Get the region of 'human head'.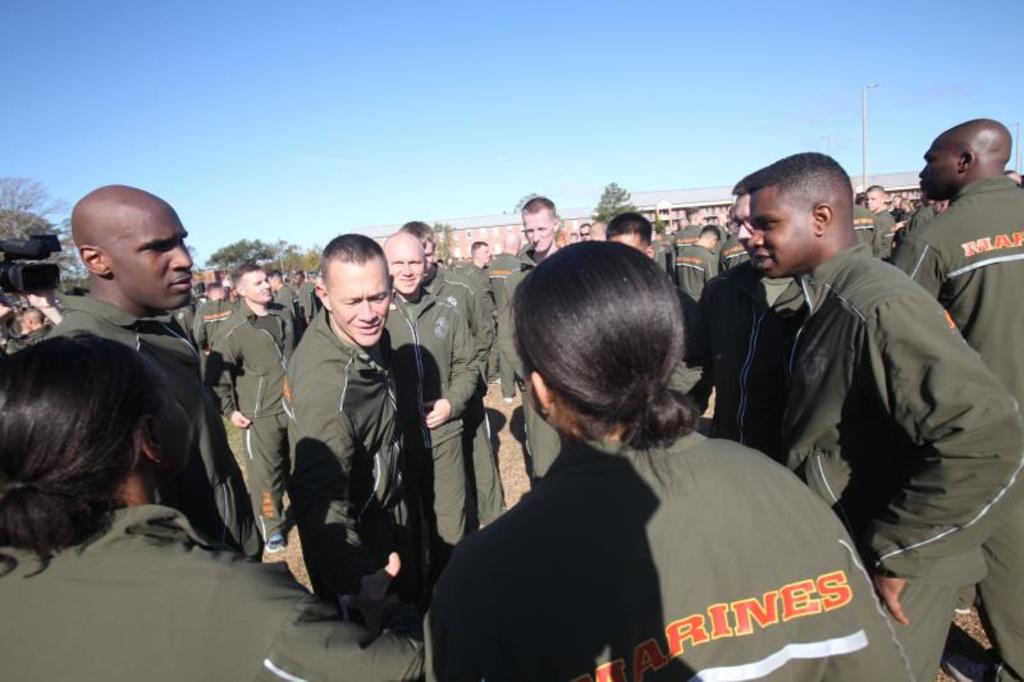
region(730, 169, 751, 248).
